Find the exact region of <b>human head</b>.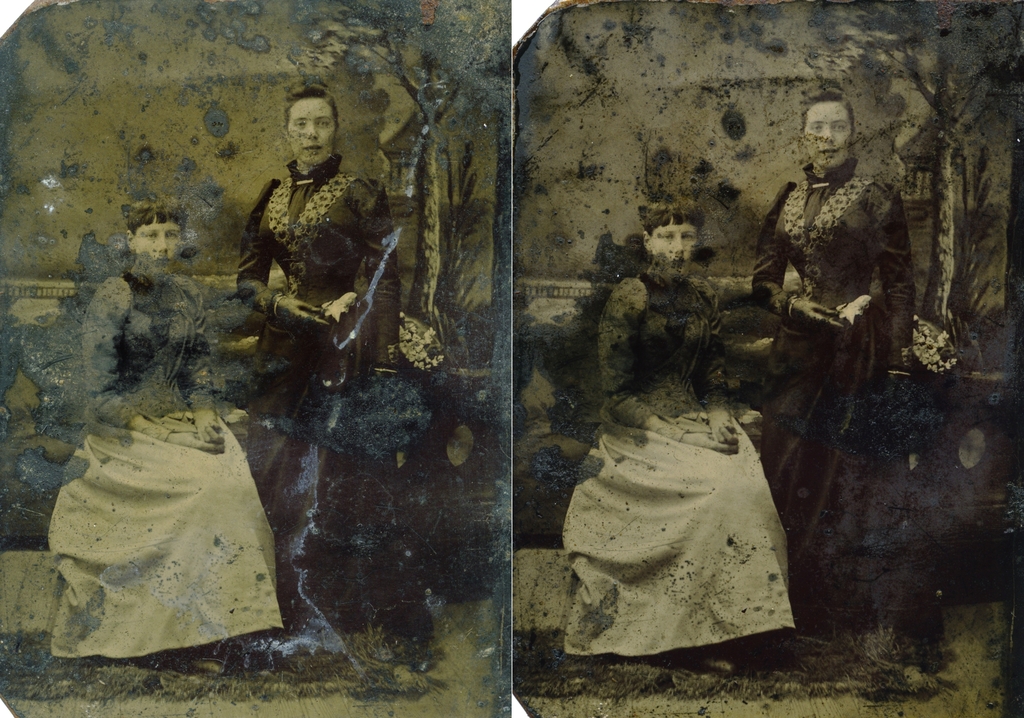
Exact region: locate(130, 203, 182, 278).
